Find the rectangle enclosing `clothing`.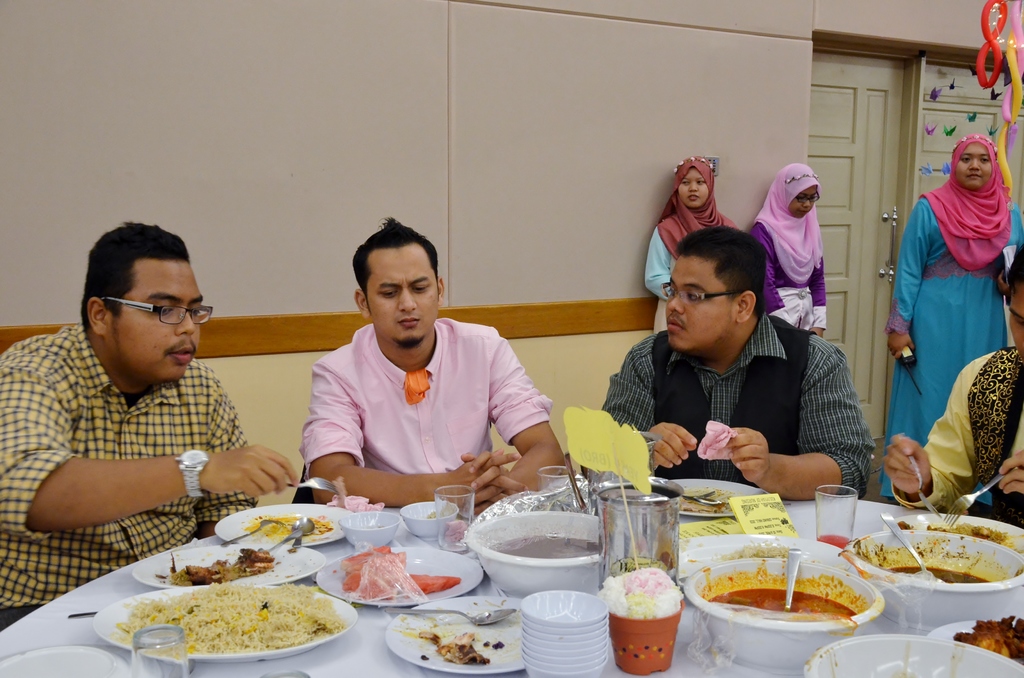
detection(0, 319, 252, 638).
